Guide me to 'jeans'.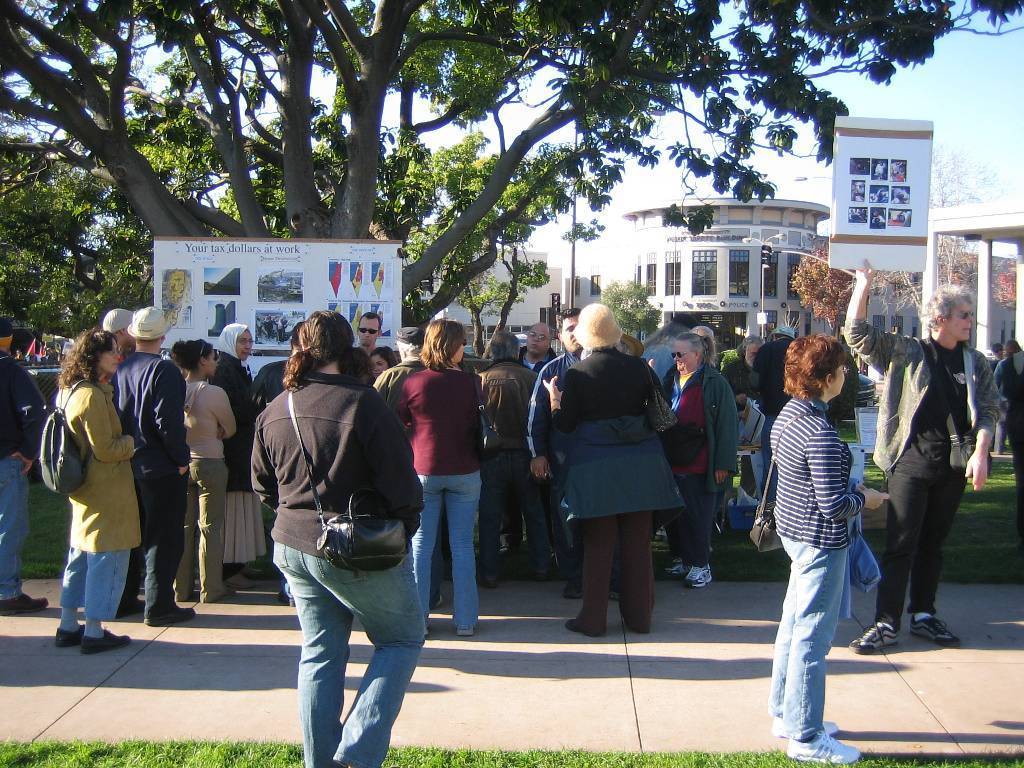
Guidance: 755:449:768:496.
